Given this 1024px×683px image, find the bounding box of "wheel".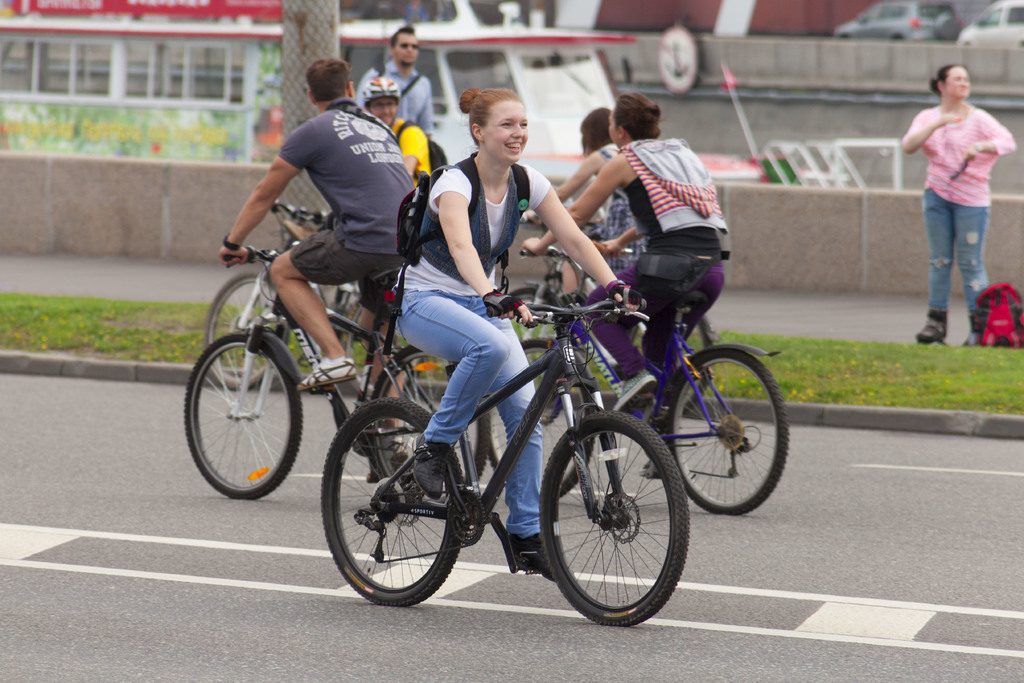
(x1=202, y1=267, x2=294, y2=393).
